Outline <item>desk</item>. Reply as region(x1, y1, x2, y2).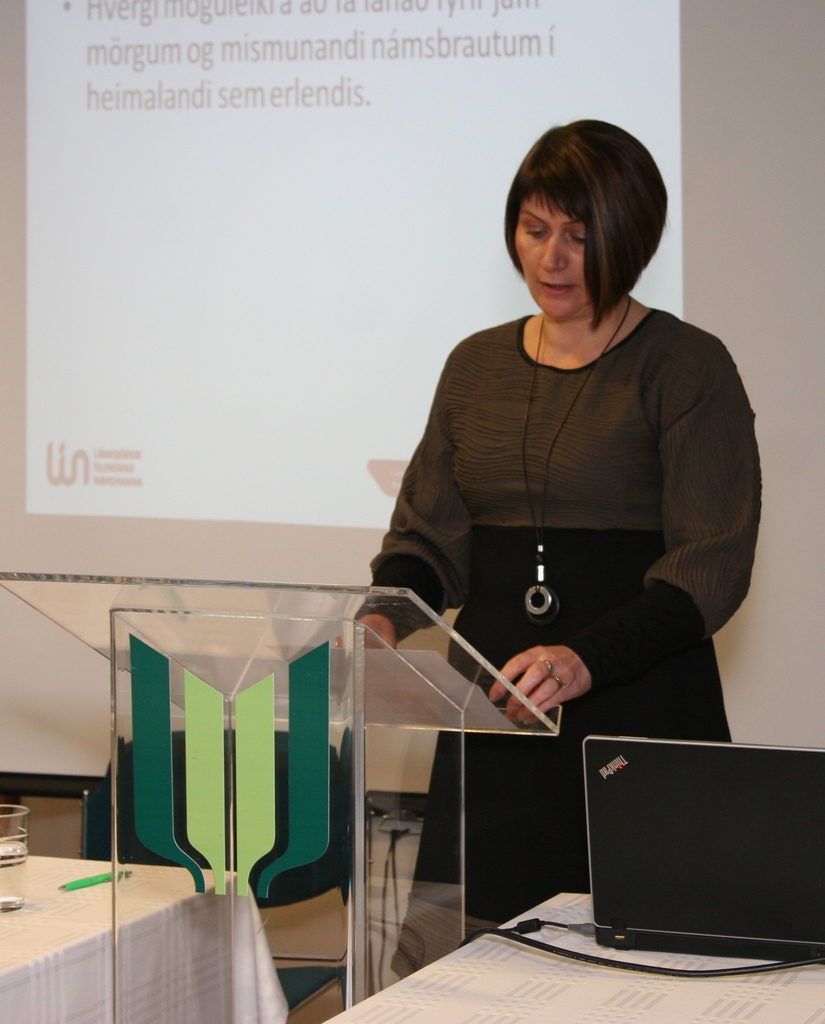
region(339, 886, 824, 1023).
